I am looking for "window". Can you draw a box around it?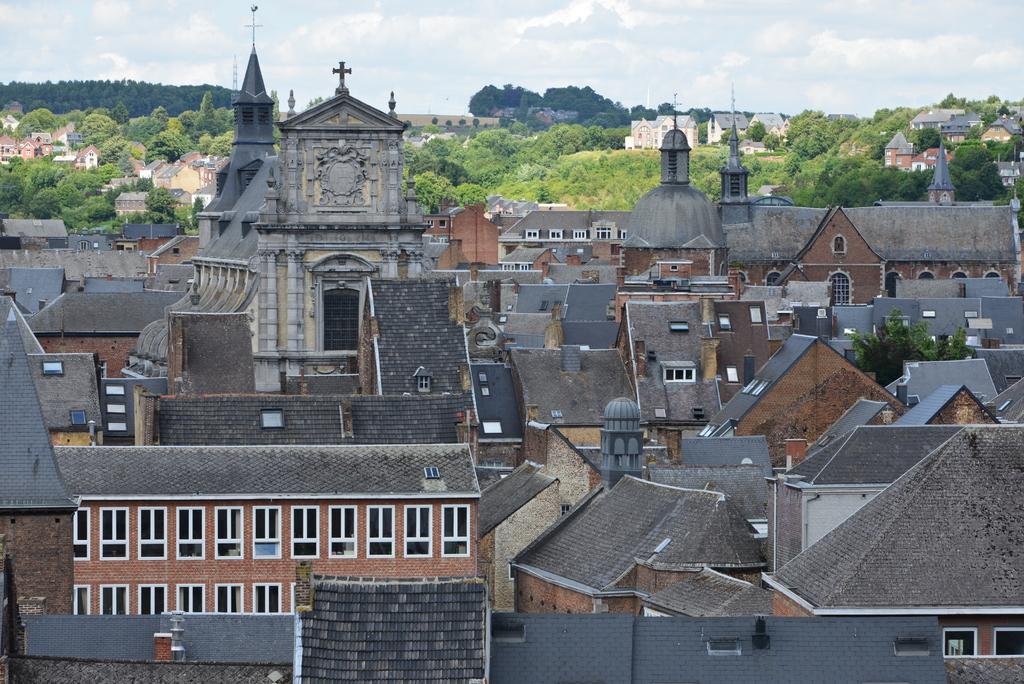
Sure, the bounding box is box=[488, 461, 509, 468].
